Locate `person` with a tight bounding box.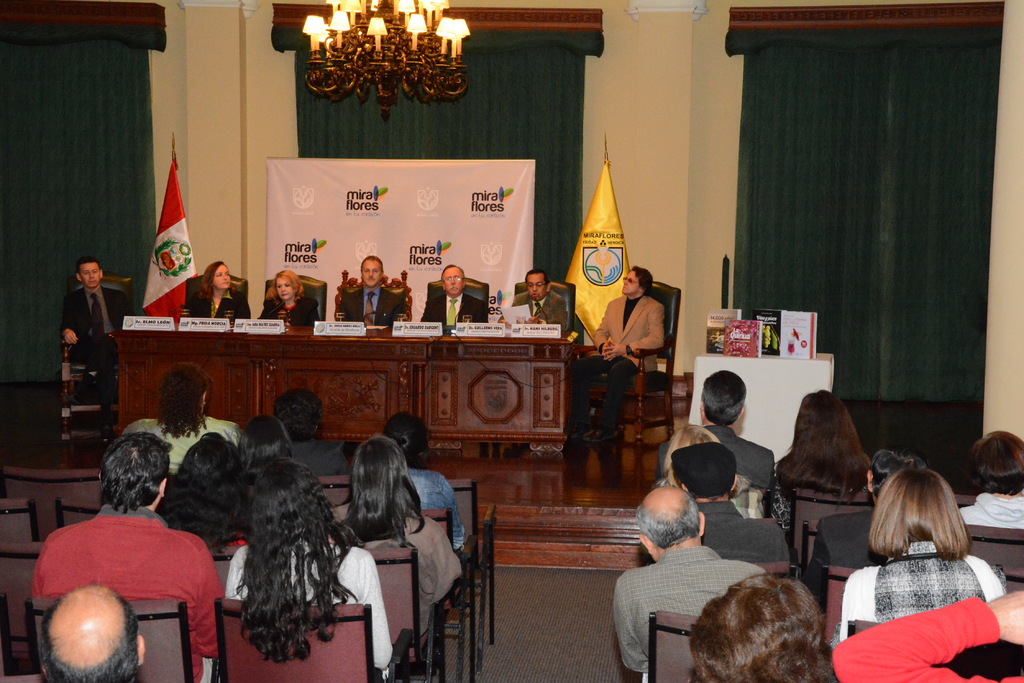
188 259 254 325.
